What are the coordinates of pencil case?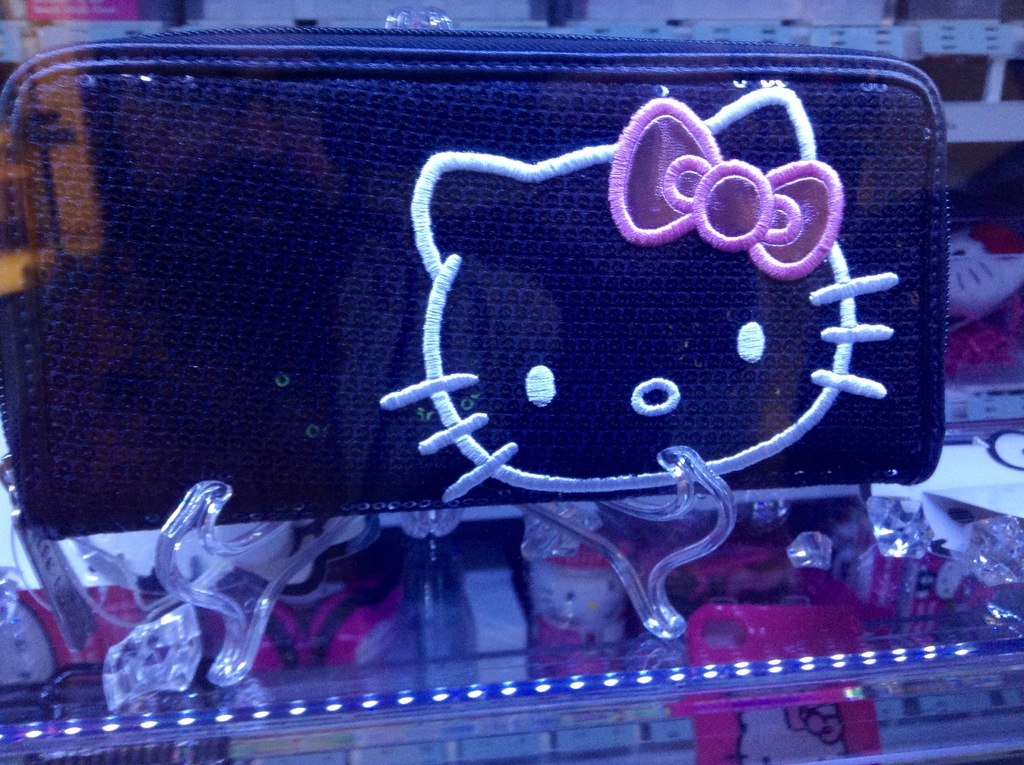
bbox=[0, 26, 946, 652].
